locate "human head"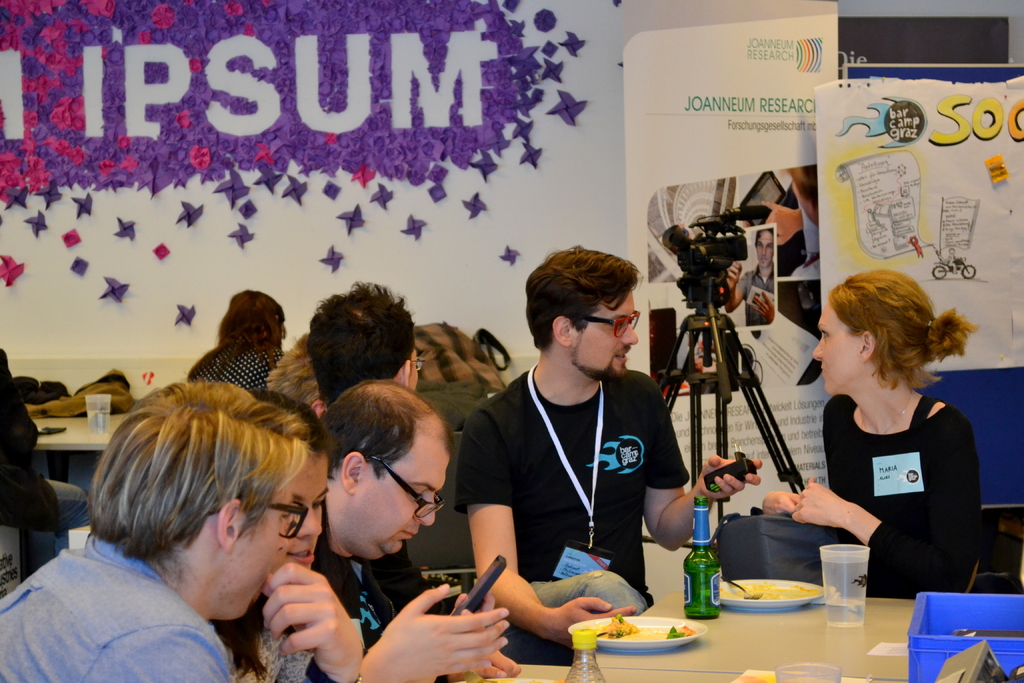
box=[310, 383, 451, 577]
